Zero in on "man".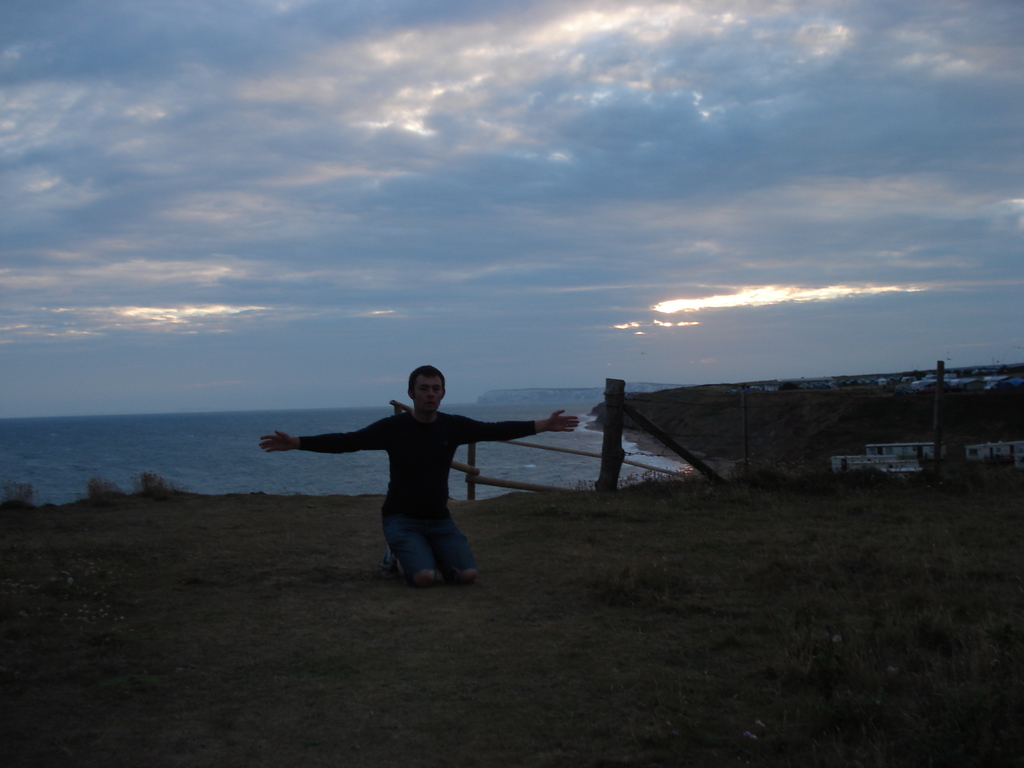
Zeroed in: region(257, 363, 585, 586).
